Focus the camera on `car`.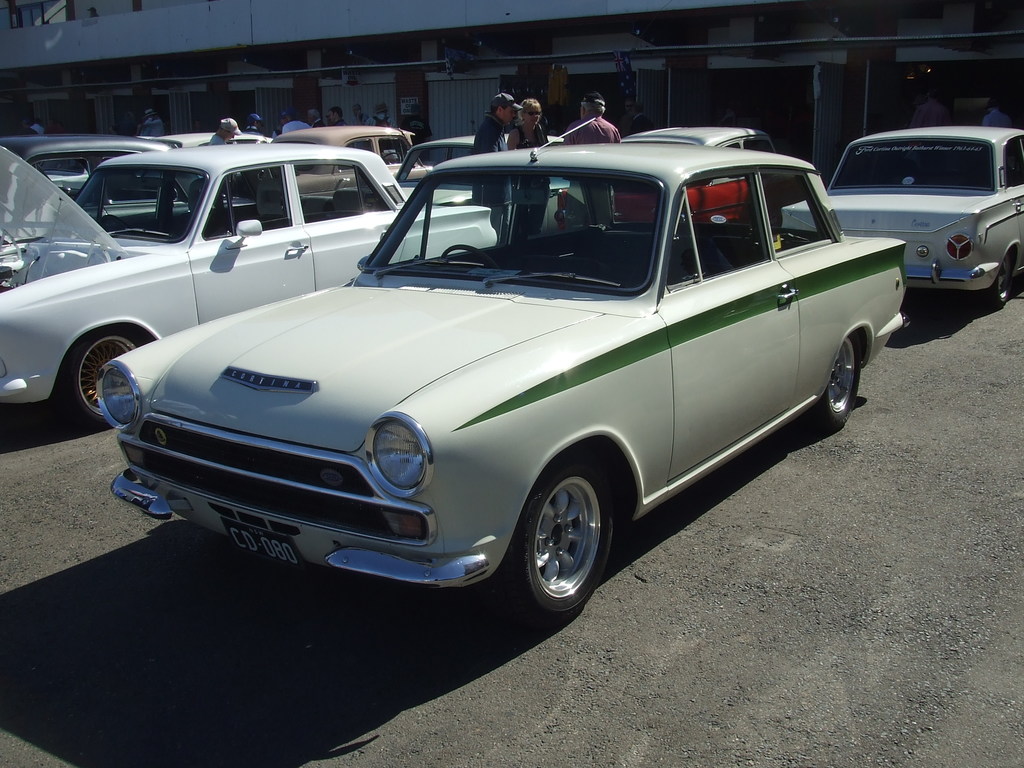
Focus region: (0,140,502,431).
